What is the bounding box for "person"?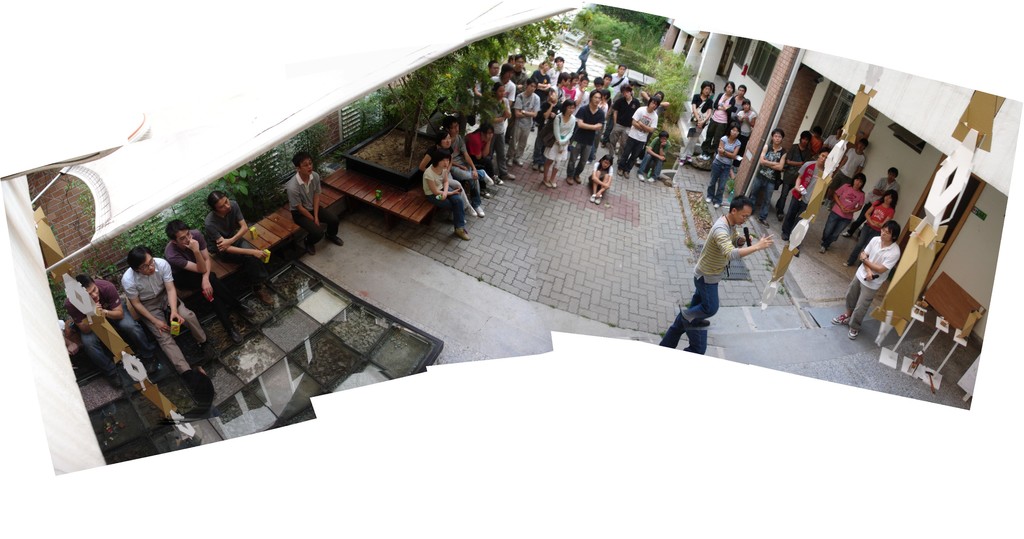
Rect(541, 96, 579, 189).
